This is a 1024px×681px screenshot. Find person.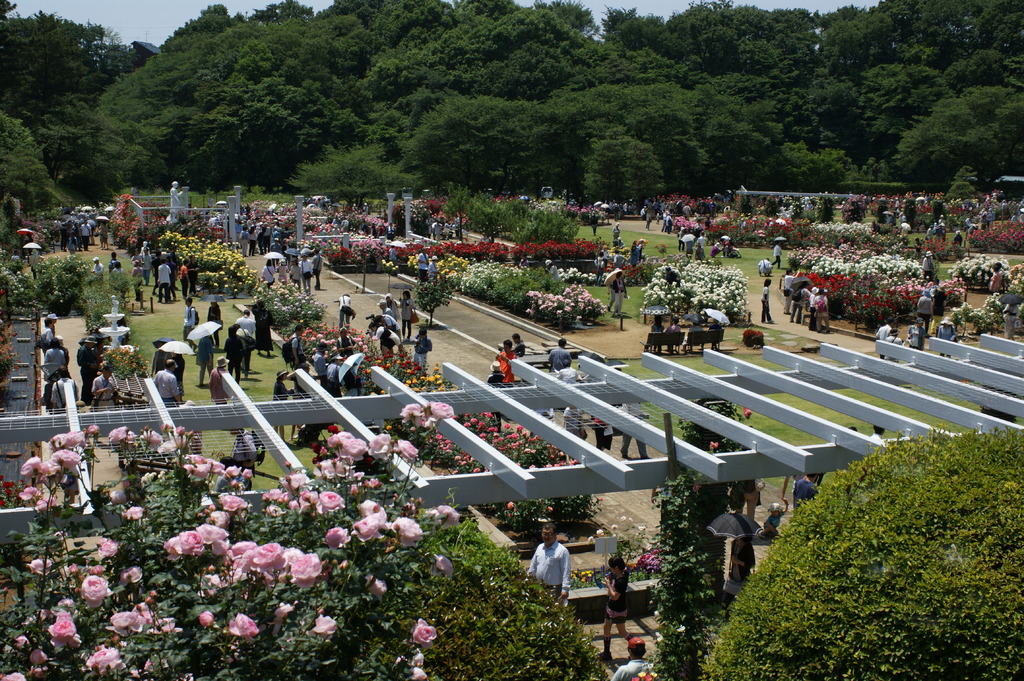
Bounding box: rect(495, 335, 511, 387).
